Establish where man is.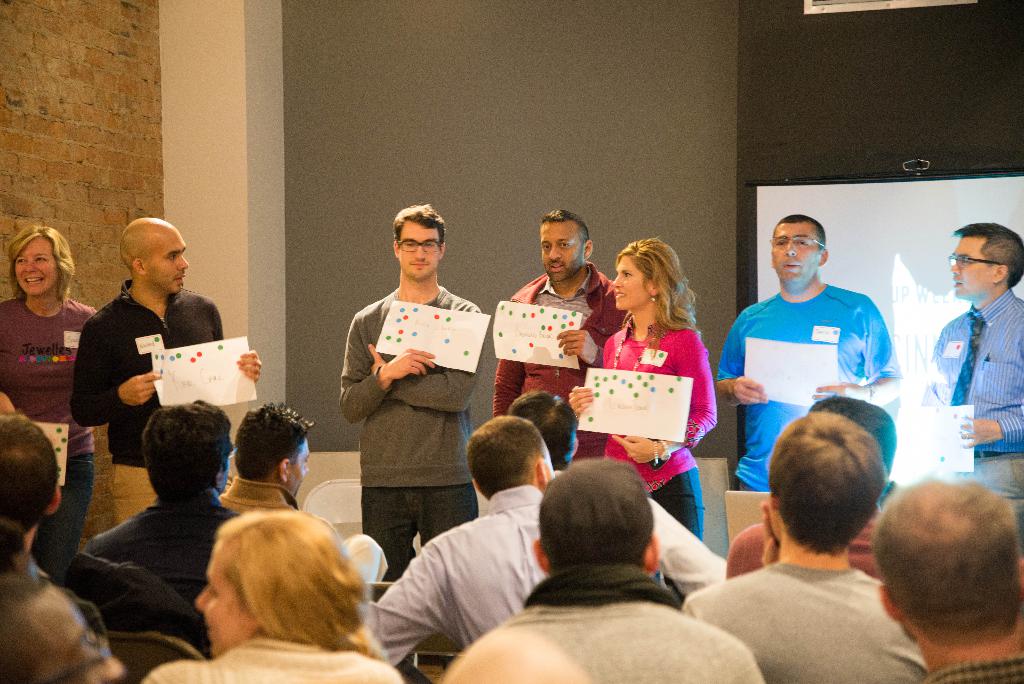
Established at bbox(871, 481, 1023, 683).
